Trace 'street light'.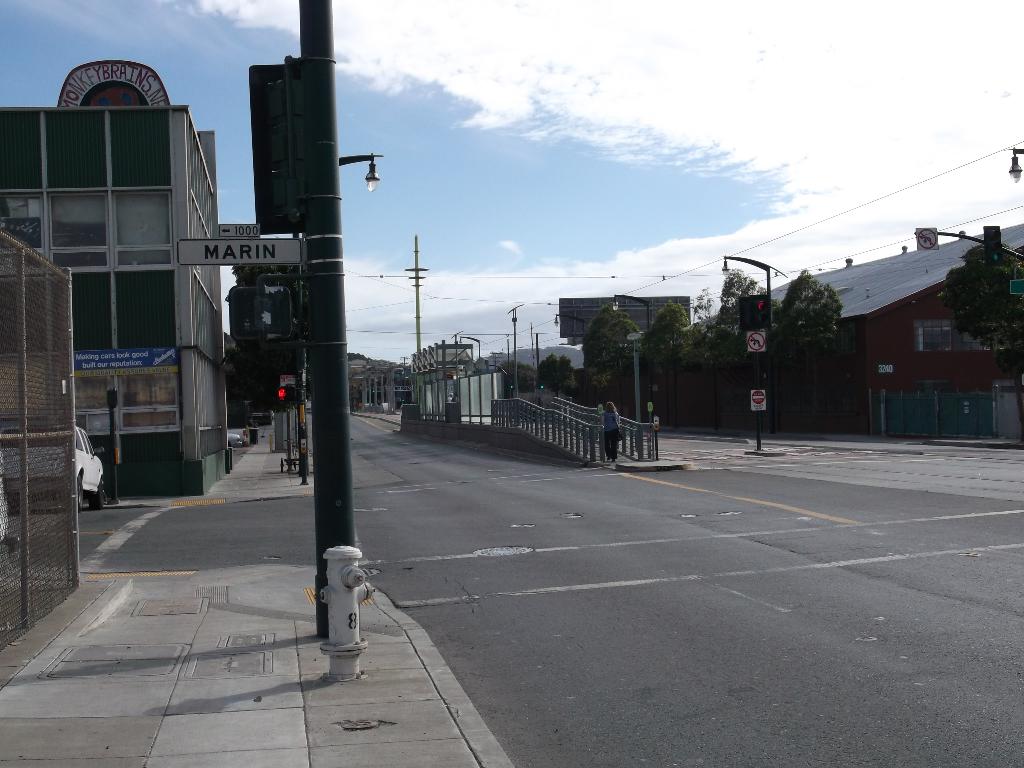
Traced to <box>1005,141,1023,185</box>.
